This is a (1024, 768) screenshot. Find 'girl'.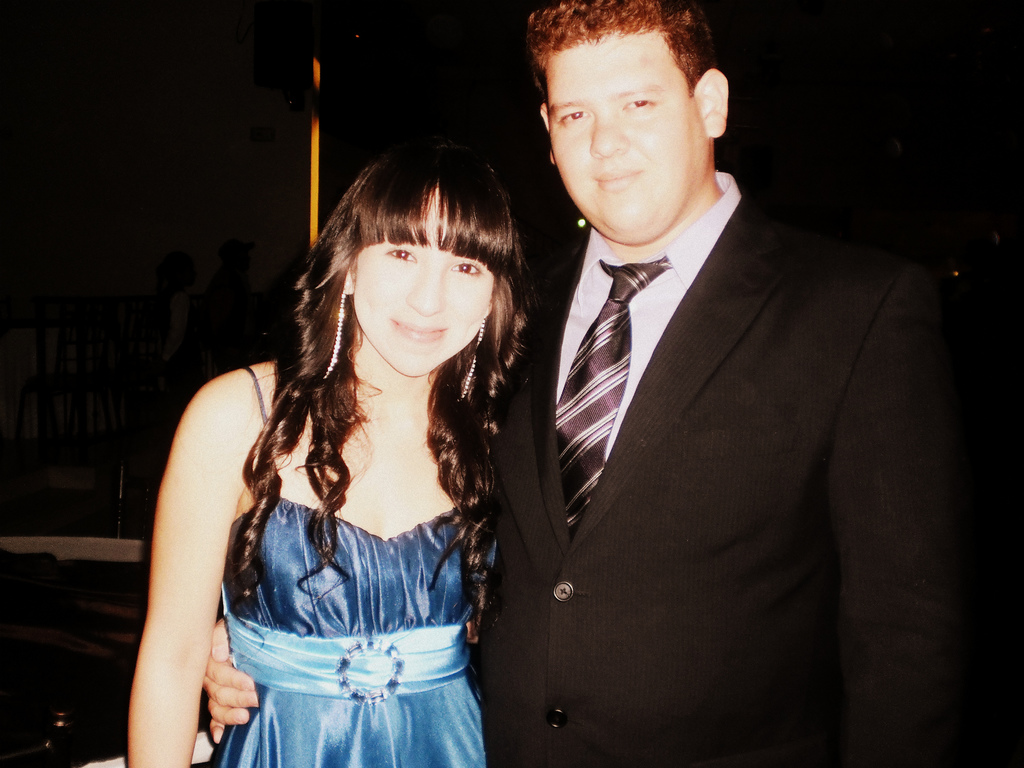
Bounding box: {"left": 120, "top": 127, "right": 534, "bottom": 767}.
